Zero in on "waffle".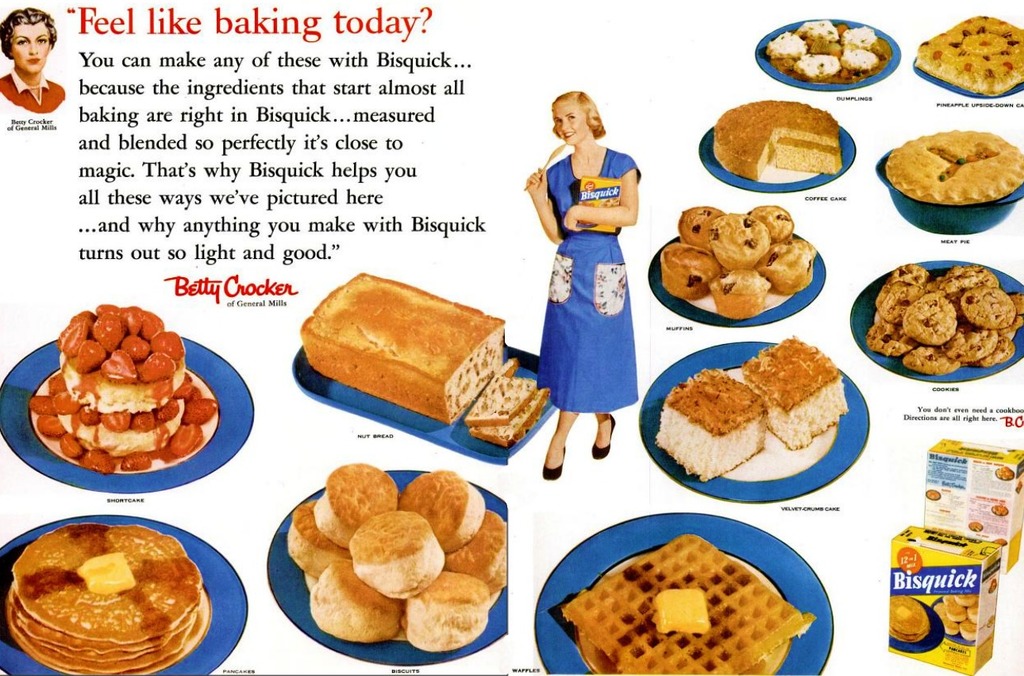
Zeroed in: <box>556,527,819,675</box>.
